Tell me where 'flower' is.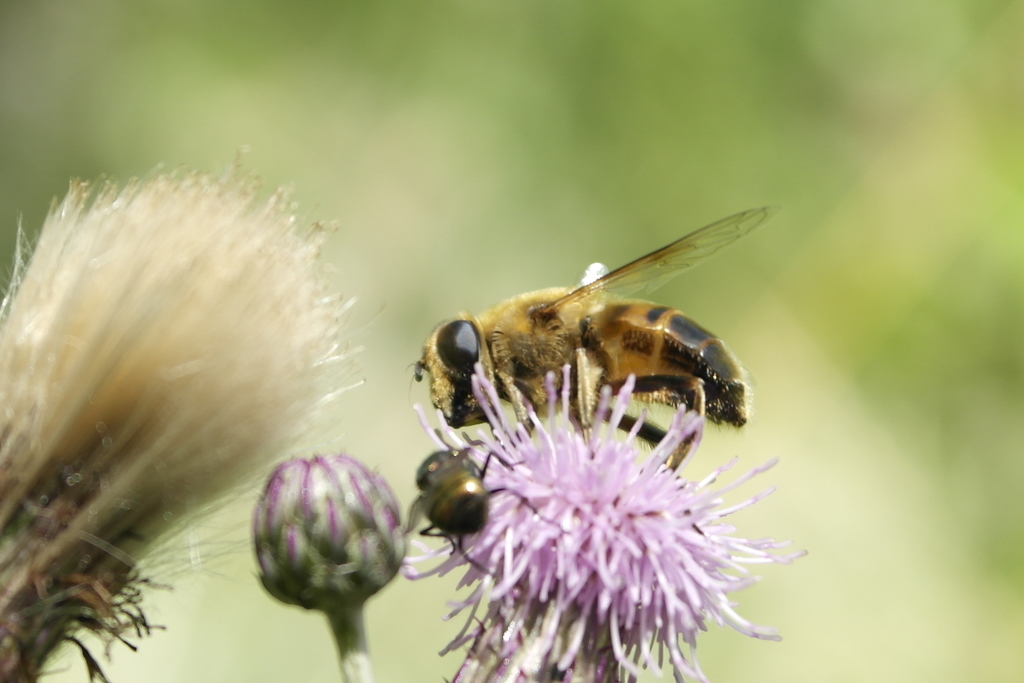
'flower' is at left=253, top=453, right=396, bottom=607.
